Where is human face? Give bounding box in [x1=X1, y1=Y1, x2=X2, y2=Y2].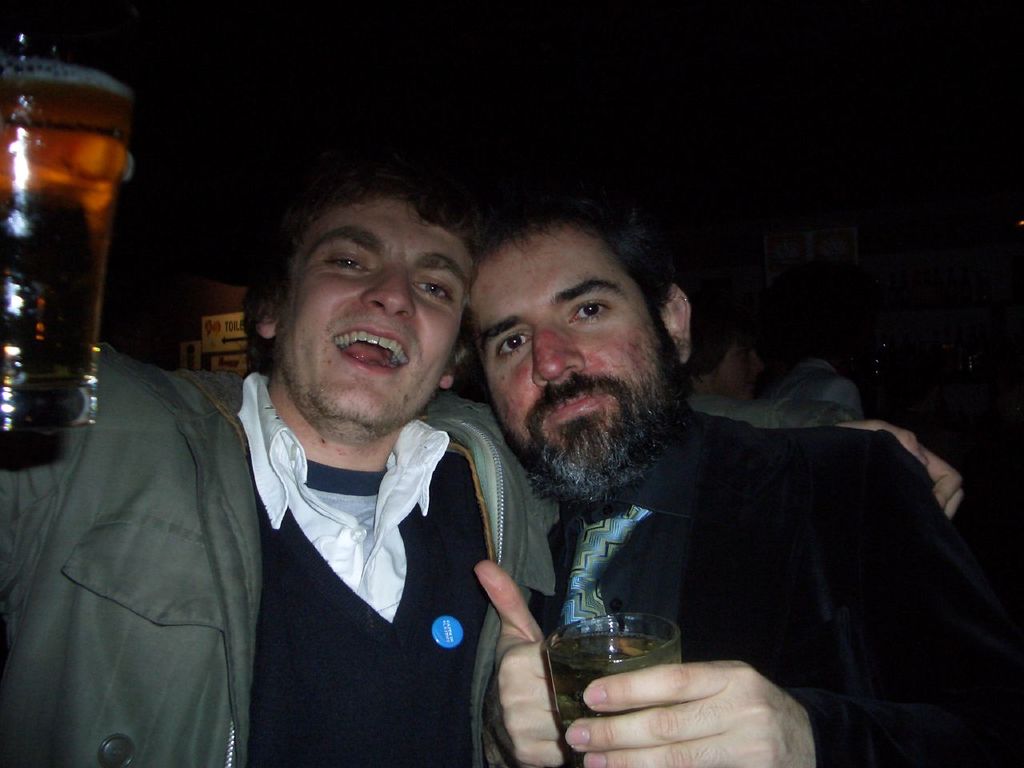
[x1=711, y1=338, x2=759, y2=401].
